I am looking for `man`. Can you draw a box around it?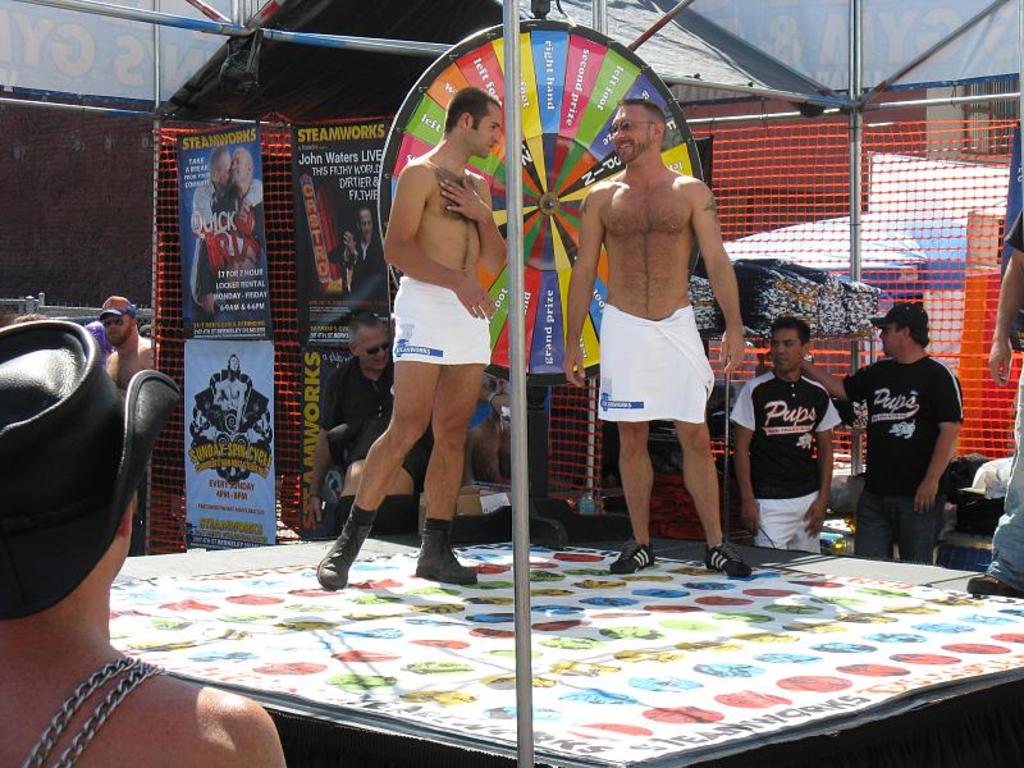
Sure, the bounding box is x1=210, y1=355, x2=251, y2=428.
